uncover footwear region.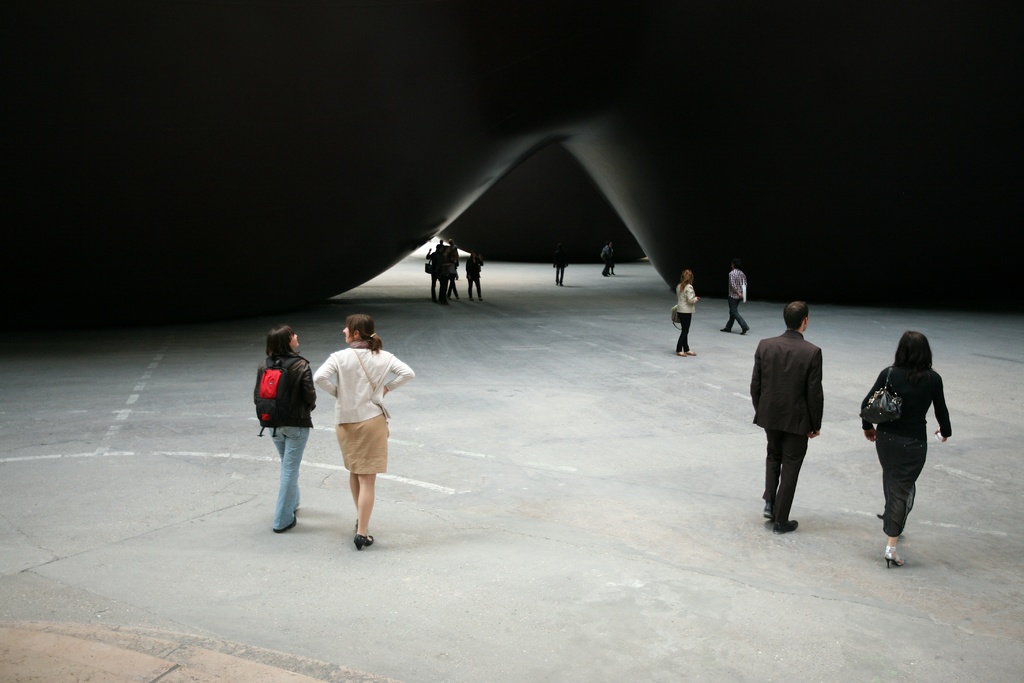
Uncovered: [743, 331, 748, 335].
